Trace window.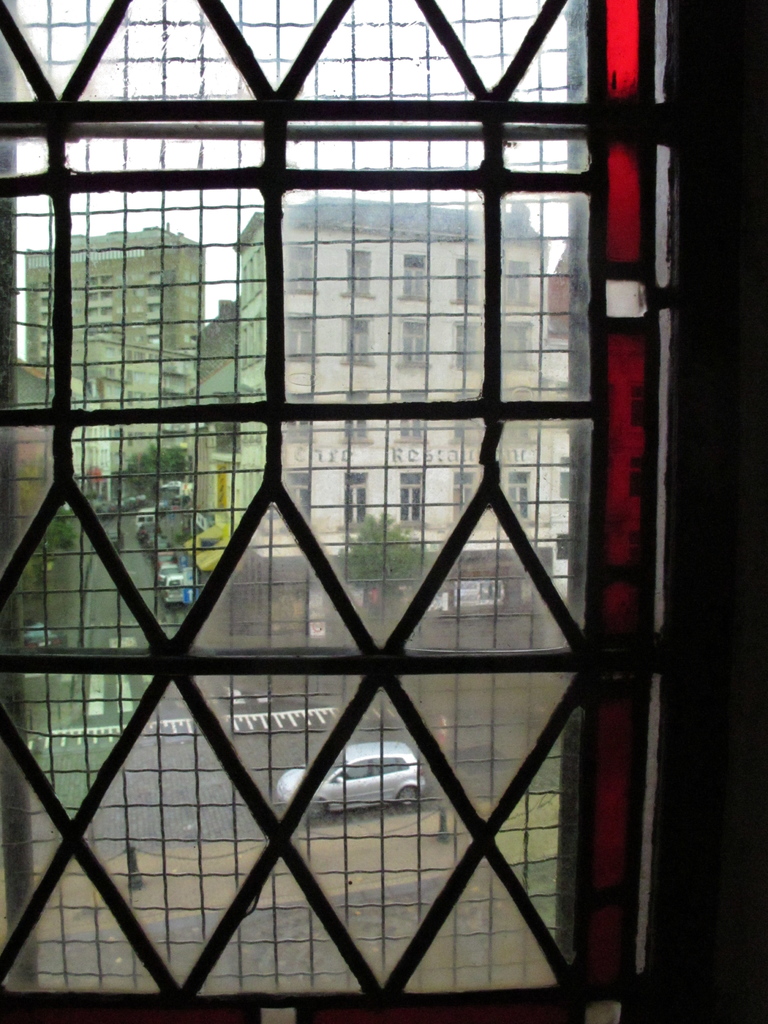
Traced to locate(151, 290, 163, 295).
